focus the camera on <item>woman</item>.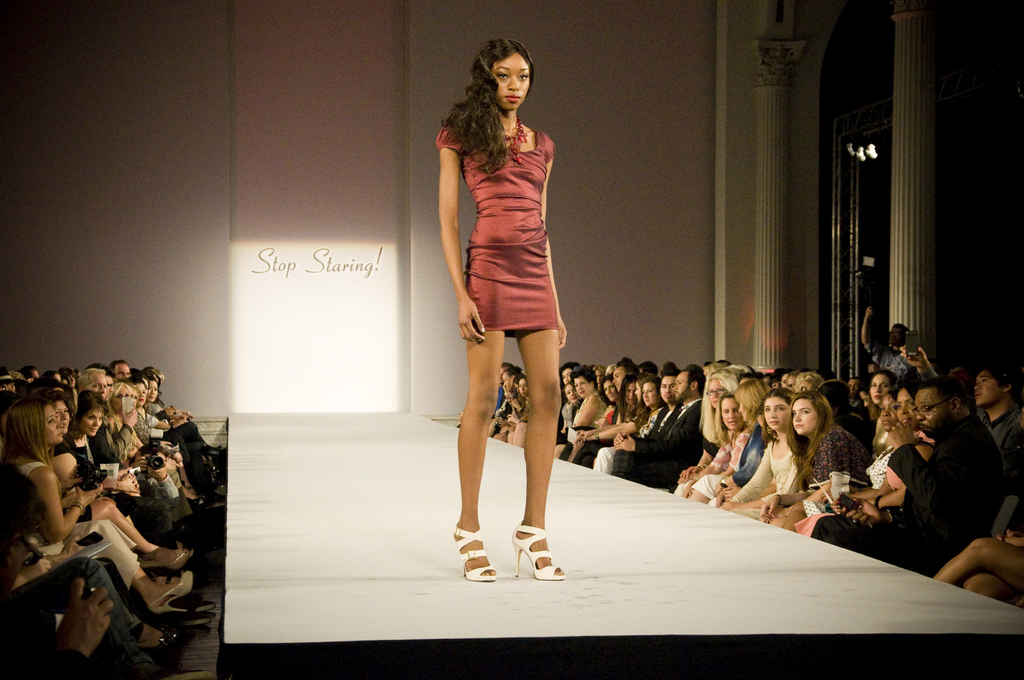
Focus region: <box>760,382,924,533</box>.
